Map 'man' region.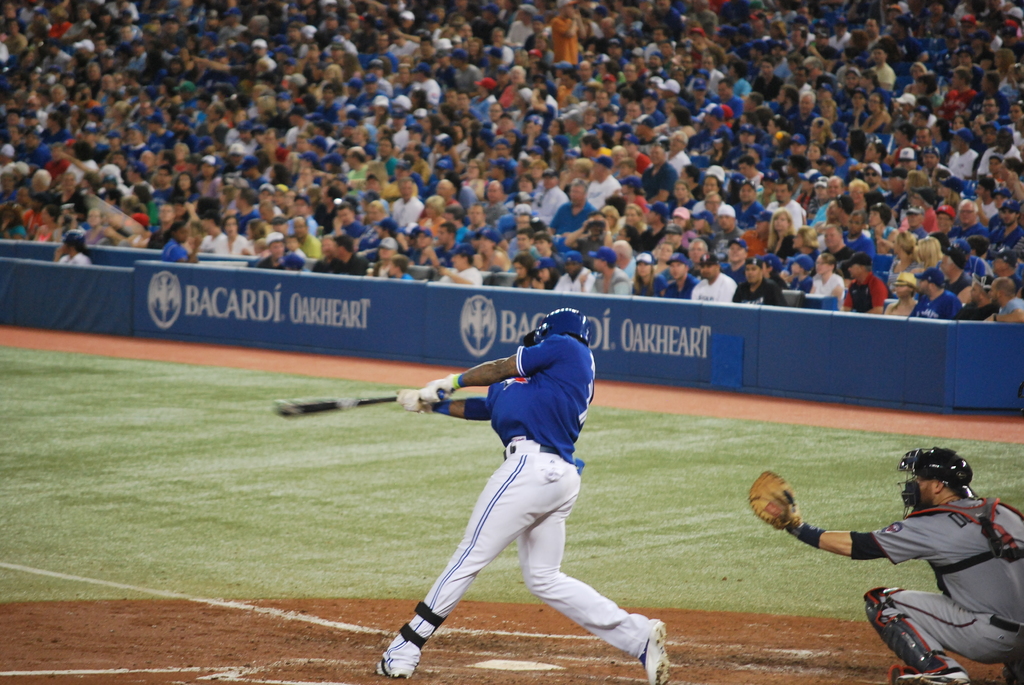
Mapped to [483,183,507,221].
